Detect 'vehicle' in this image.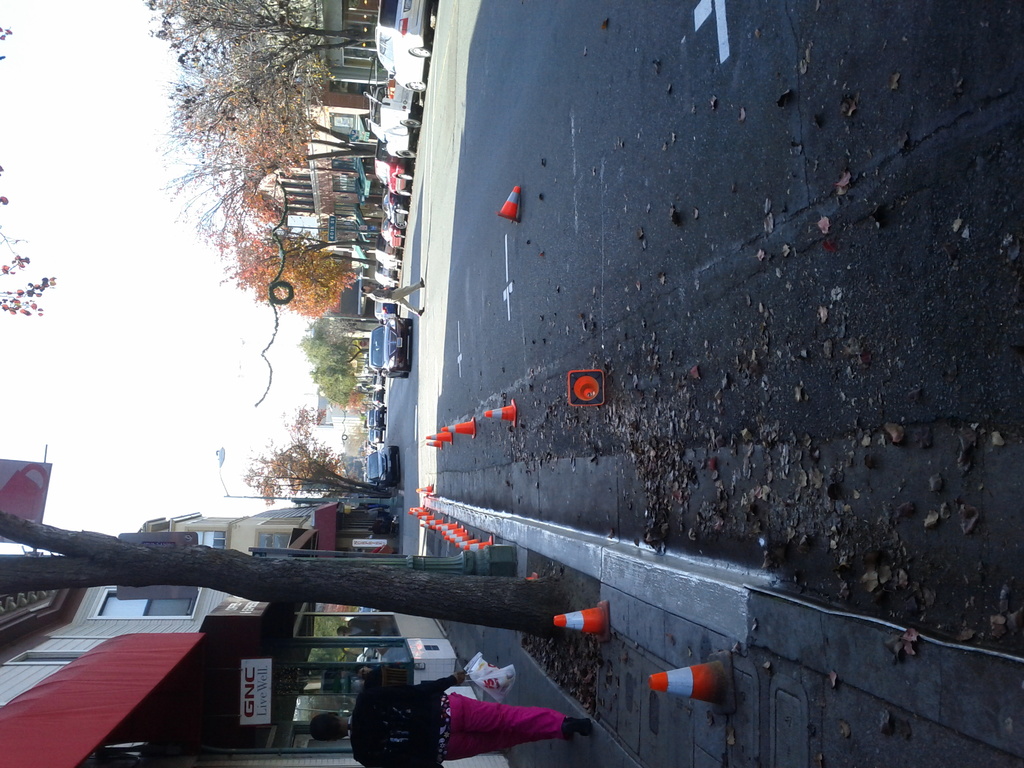
Detection: rect(365, 316, 413, 378).
